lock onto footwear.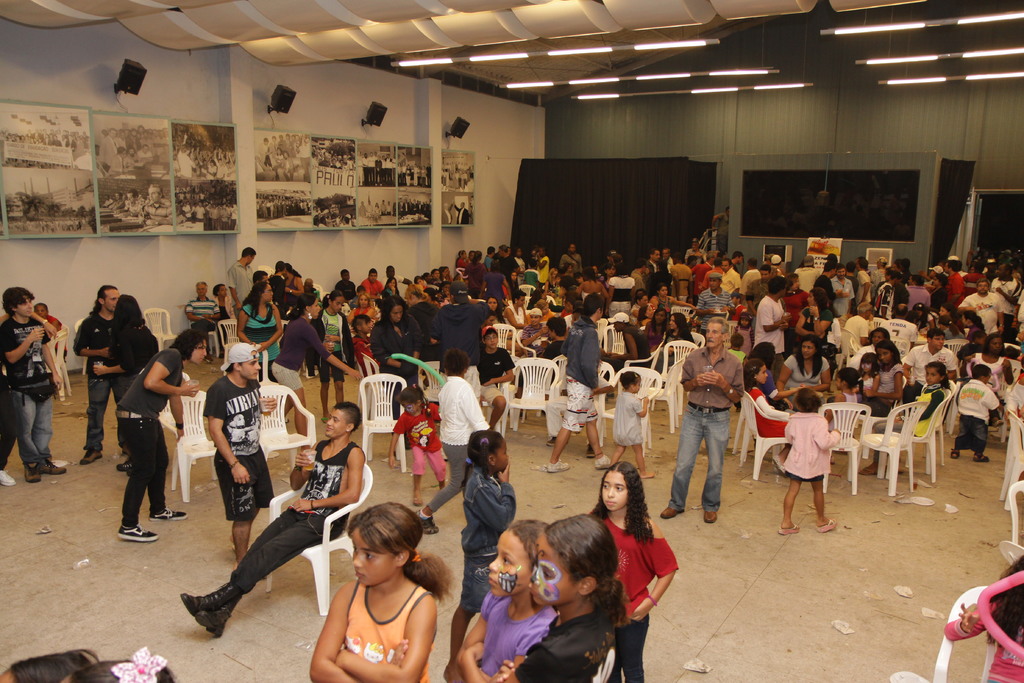
Locked: [150,506,190,522].
